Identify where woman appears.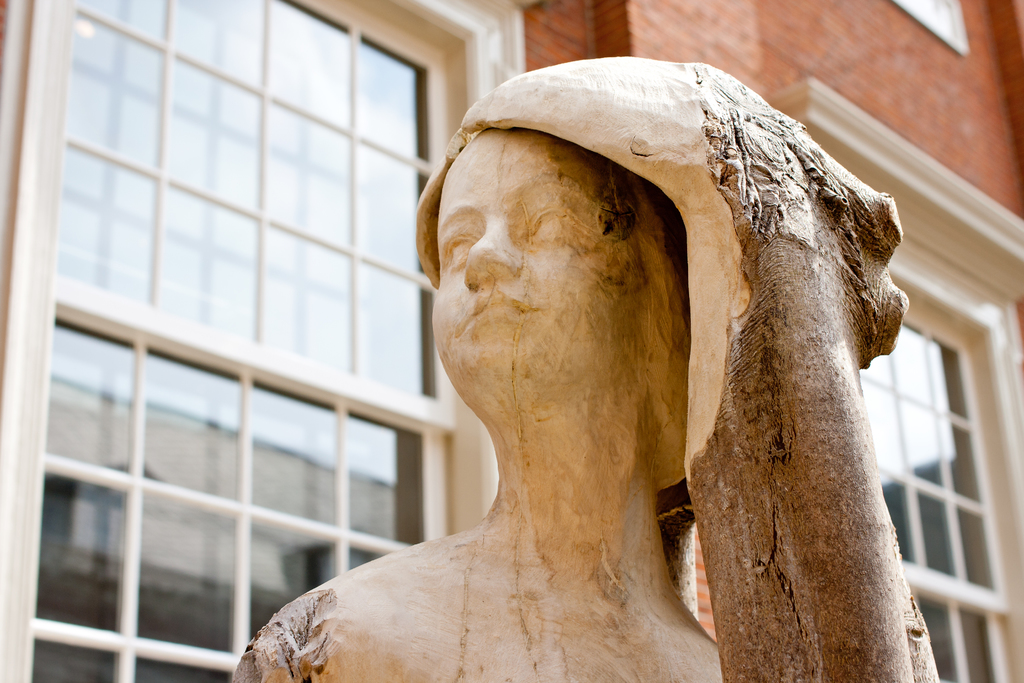
Appears at (234,126,724,682).
